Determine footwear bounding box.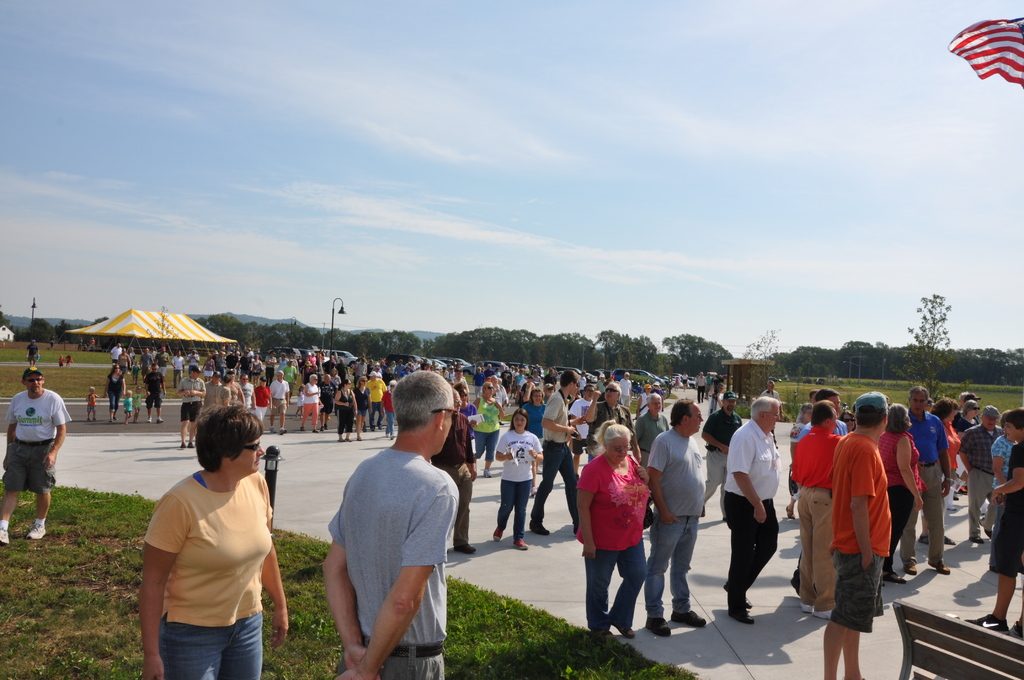
Determined: select_region(794, 571, 804, 606).
